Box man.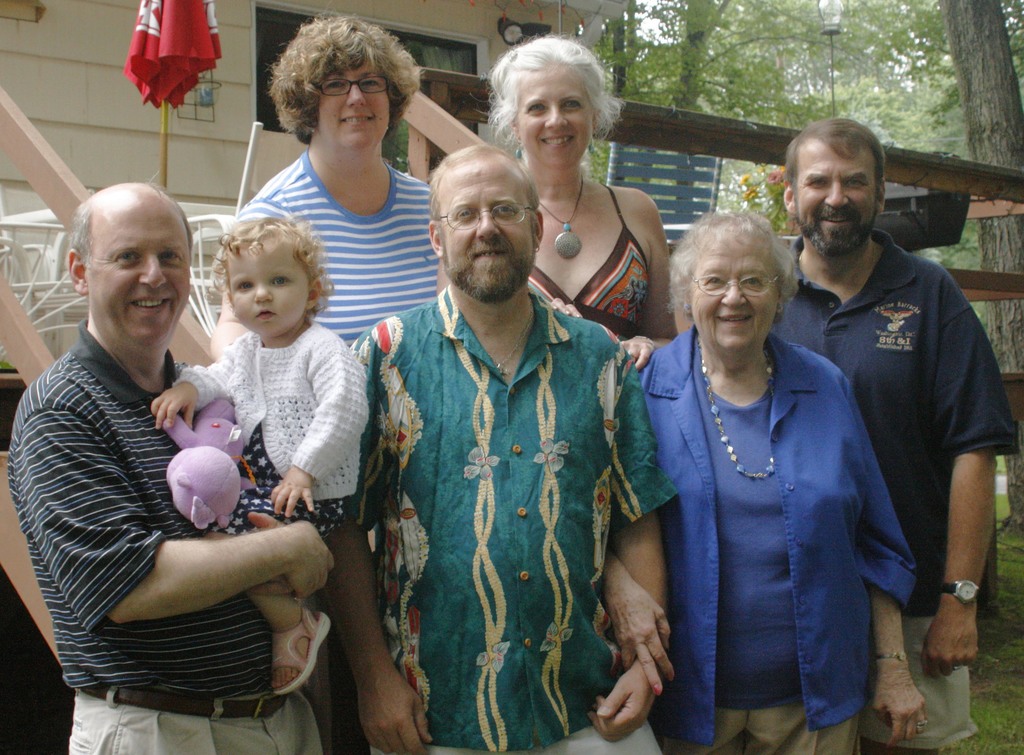
322 139 680 754.
